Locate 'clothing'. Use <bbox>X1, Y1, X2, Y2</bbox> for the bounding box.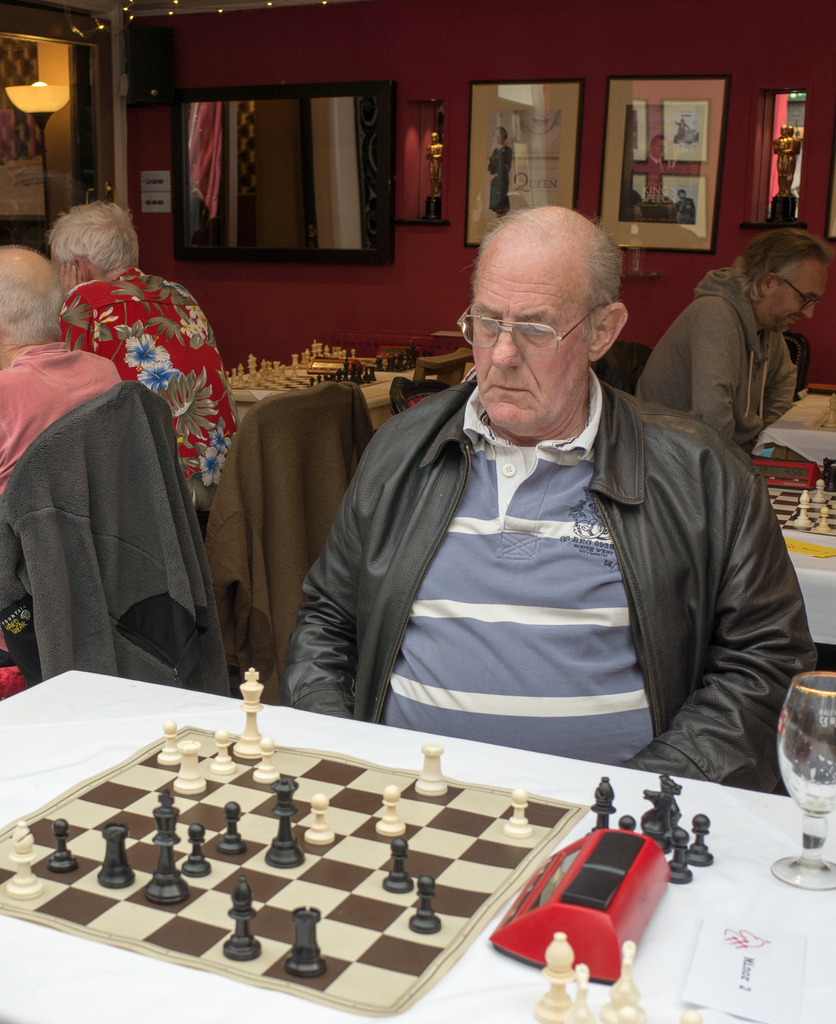
<bbox>53, 257, 247, 517</bbox>.
